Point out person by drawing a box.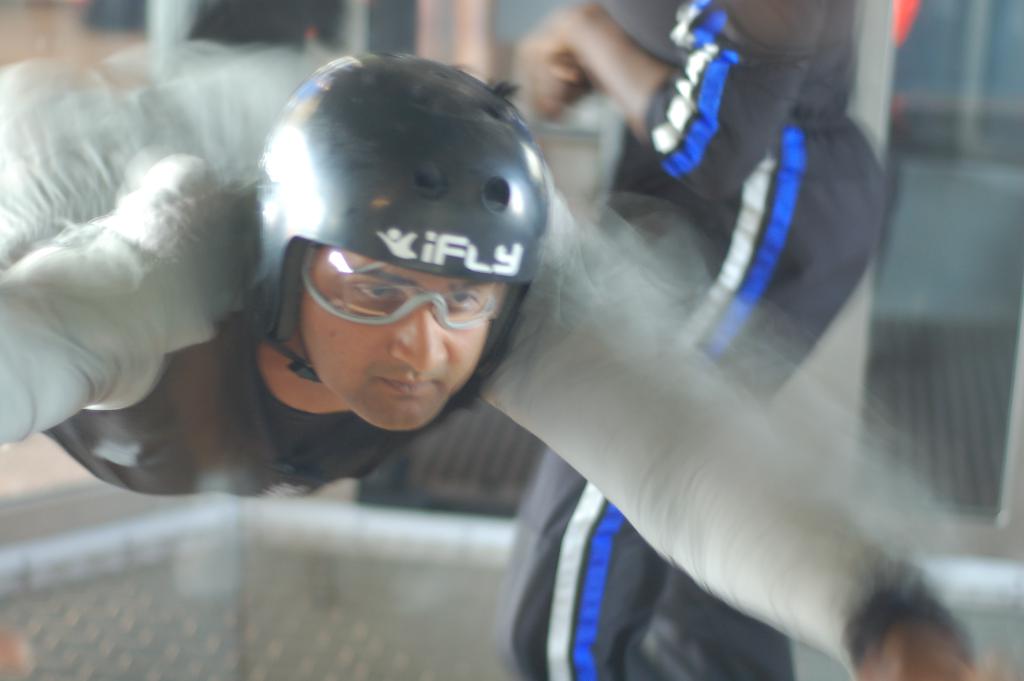
(left=0, top=33, right=1005, bottom=680).
